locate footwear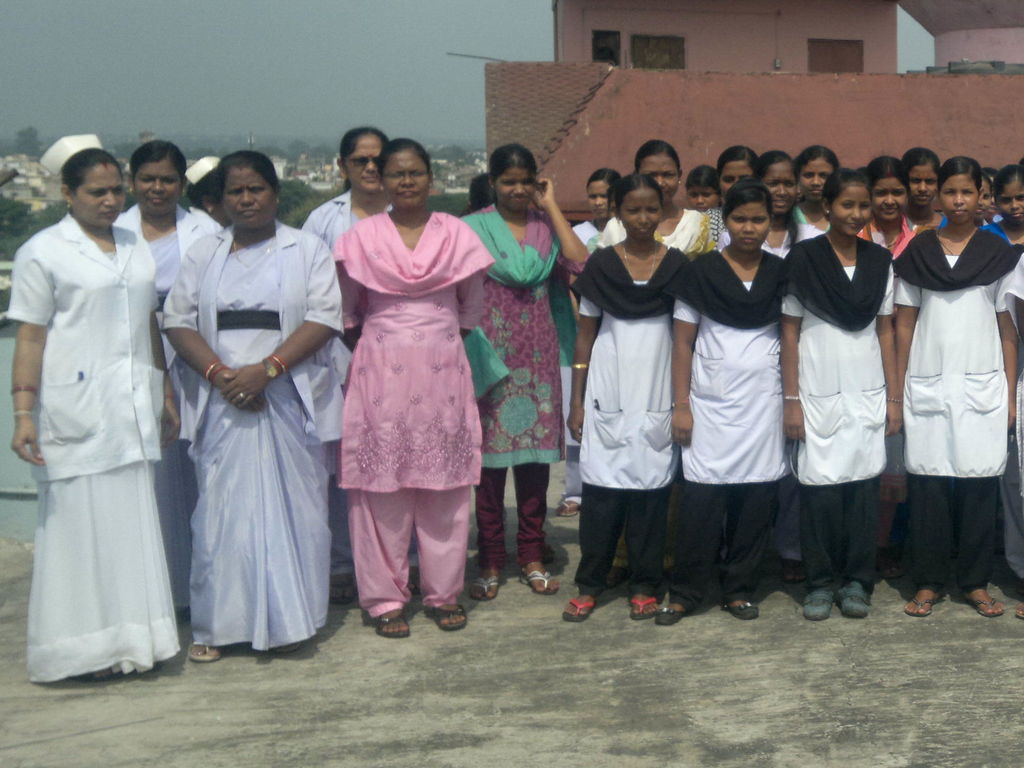
x1=187 y1=642 x2=223 y2=662
